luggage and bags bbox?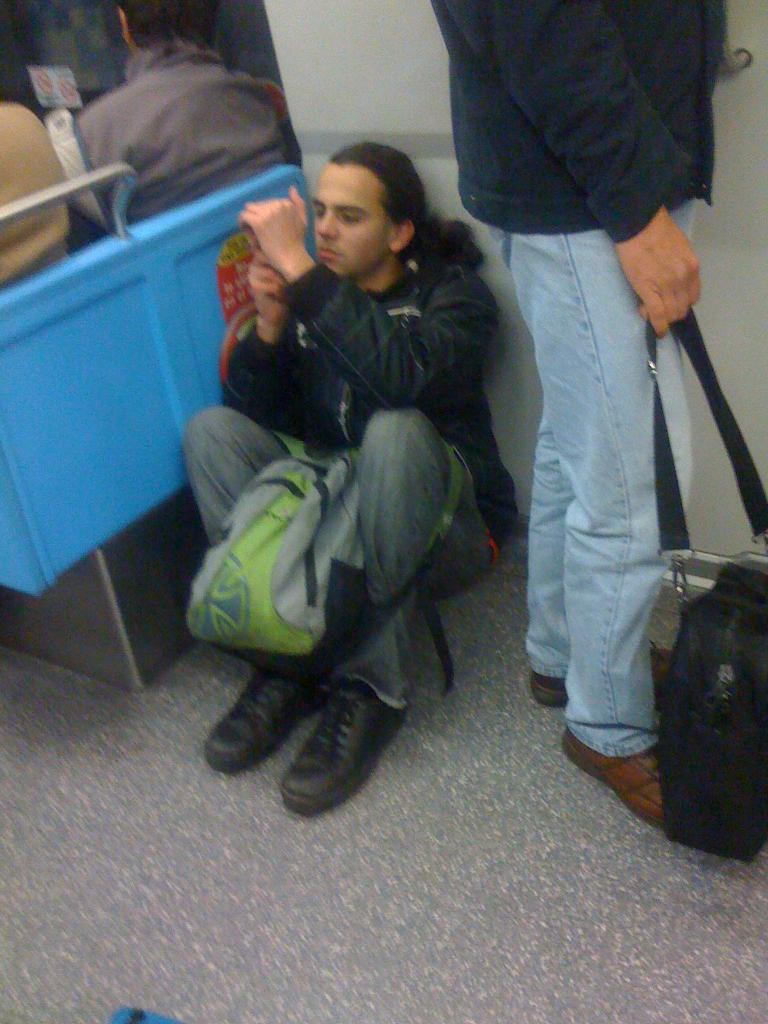
locate(198, 415, 374, 676)
